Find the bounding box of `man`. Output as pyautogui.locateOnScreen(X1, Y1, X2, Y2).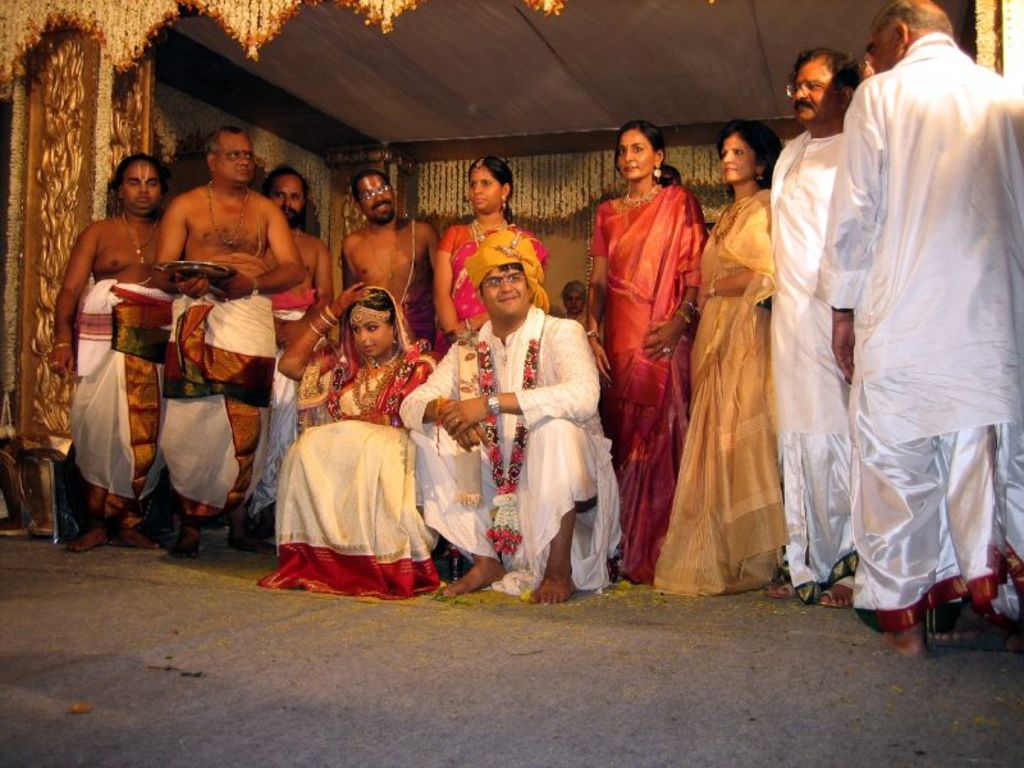
pyautogui.locateOnScreen(242, 159, 337, 535).
